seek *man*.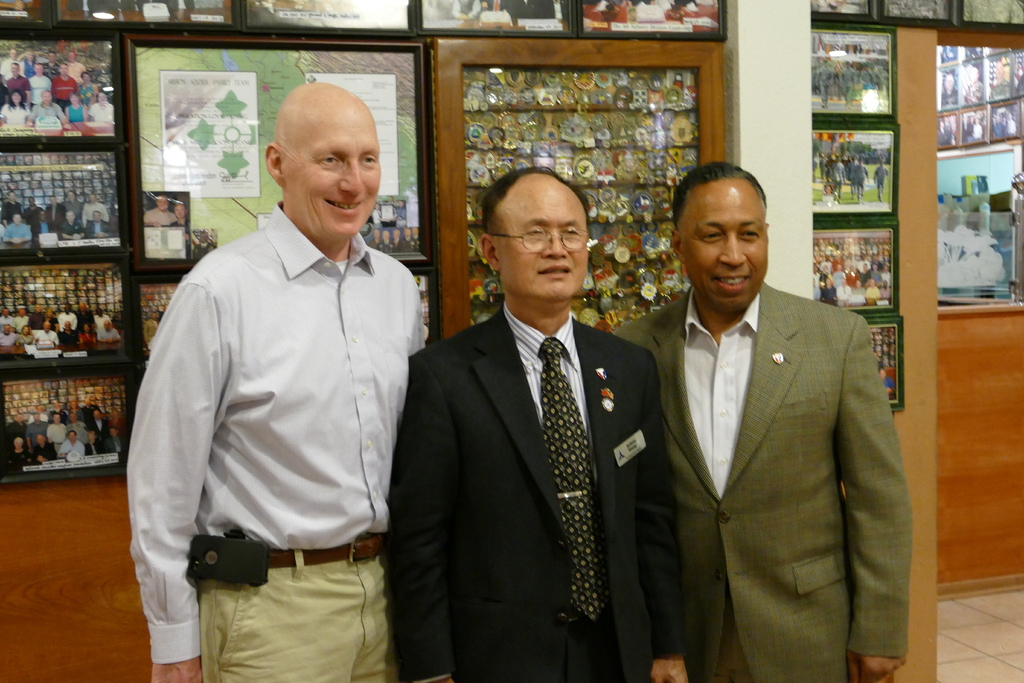
BBox(174, 201, 187, 227).
